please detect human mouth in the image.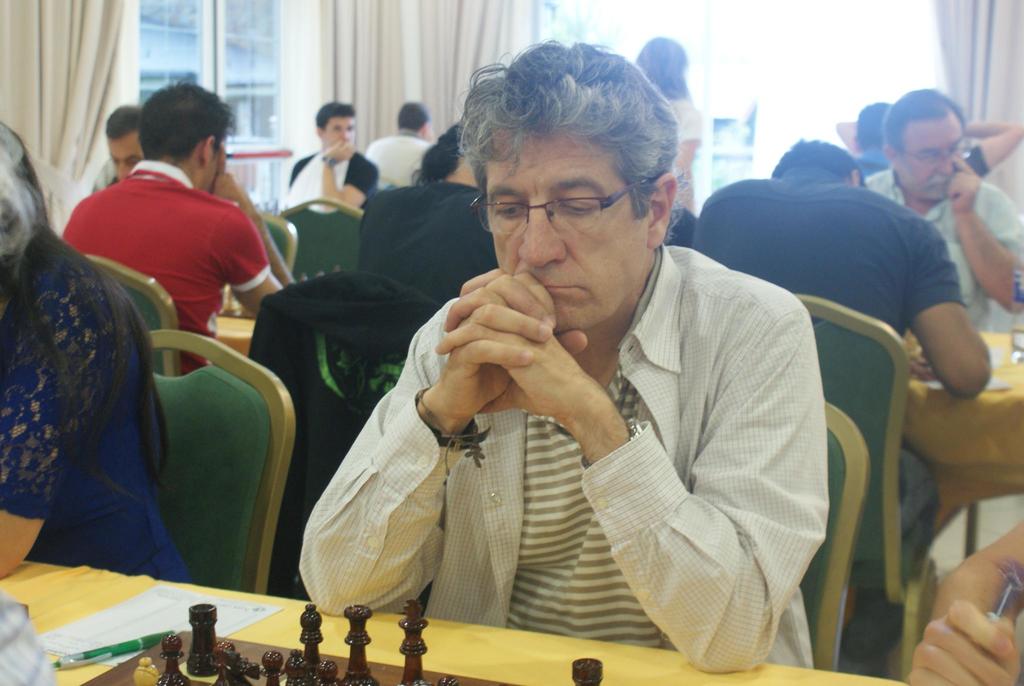
{"left": 545, "top": 290, "right": 580, "bottom": 291}.
